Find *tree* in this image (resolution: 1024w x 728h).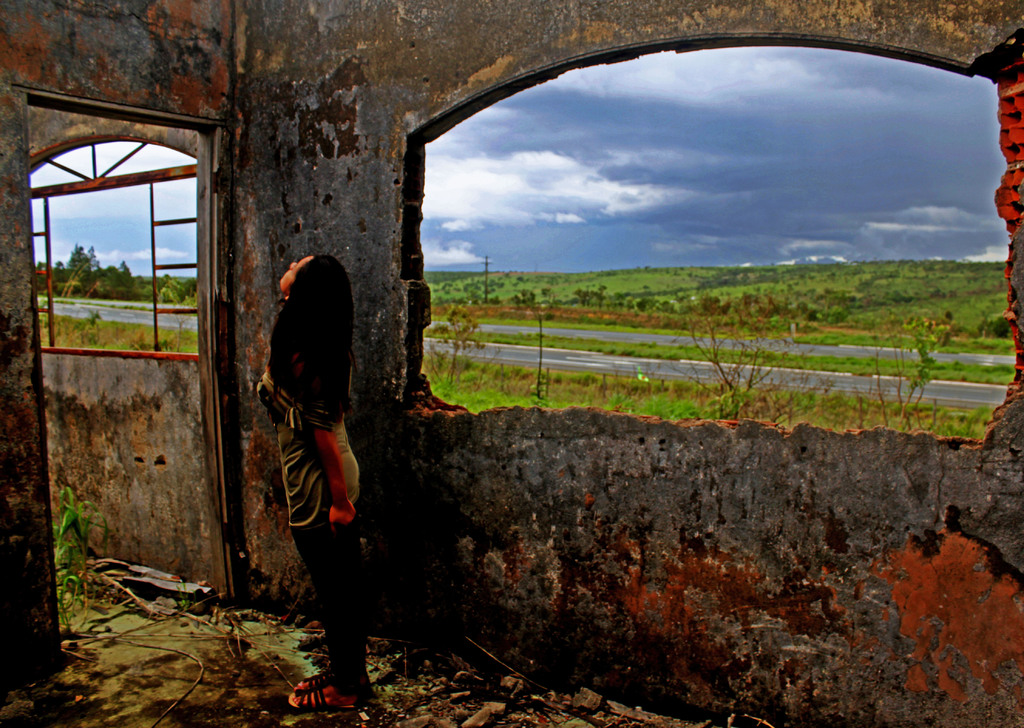
(x1=875, y1=318, x2=934, y2=426).
